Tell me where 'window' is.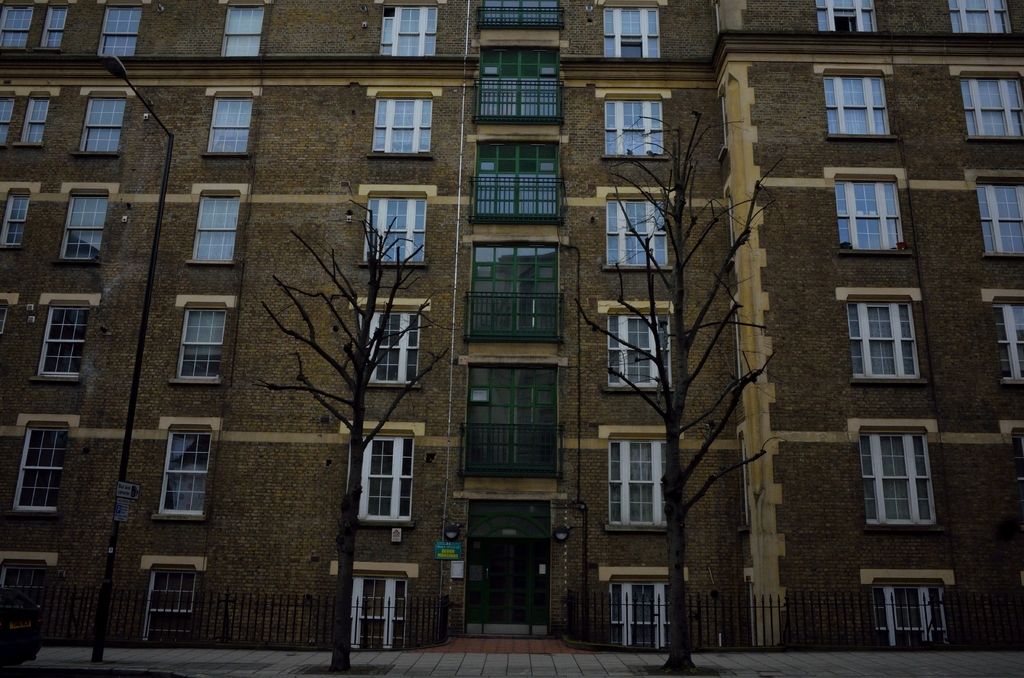
'window' is at x1=979 y1=181 x2=1023 y2=253.
